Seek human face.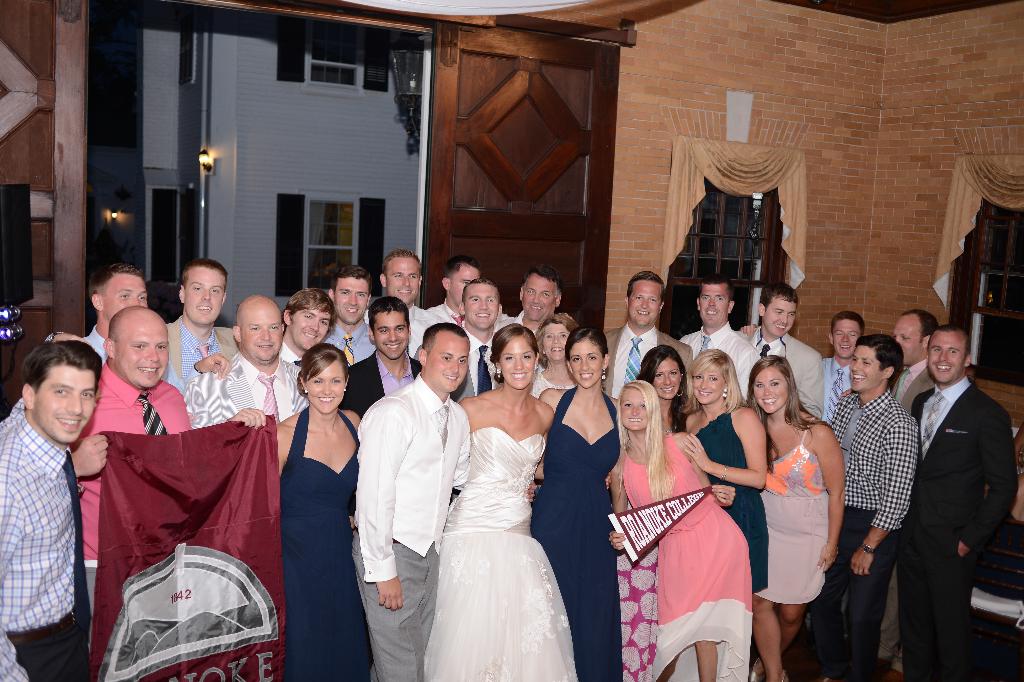
l=385, t=256, r=422, b=304.
